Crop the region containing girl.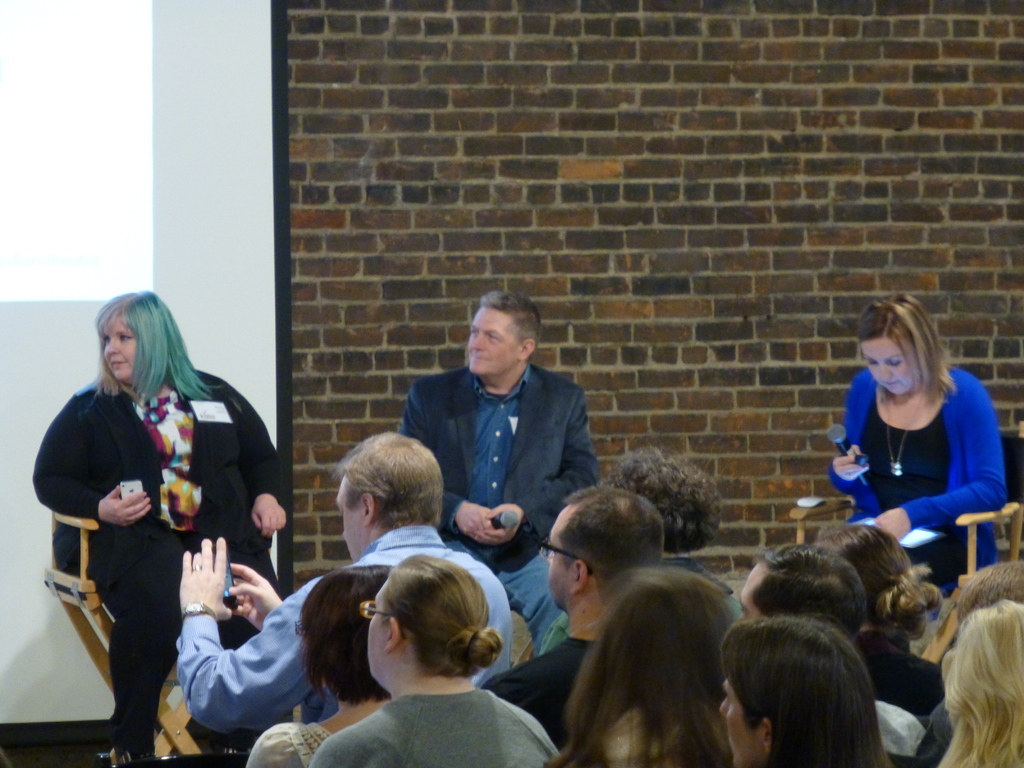
Crop region: {"left": 36, "top": 296, "right": 286, "bottom": 767}.
